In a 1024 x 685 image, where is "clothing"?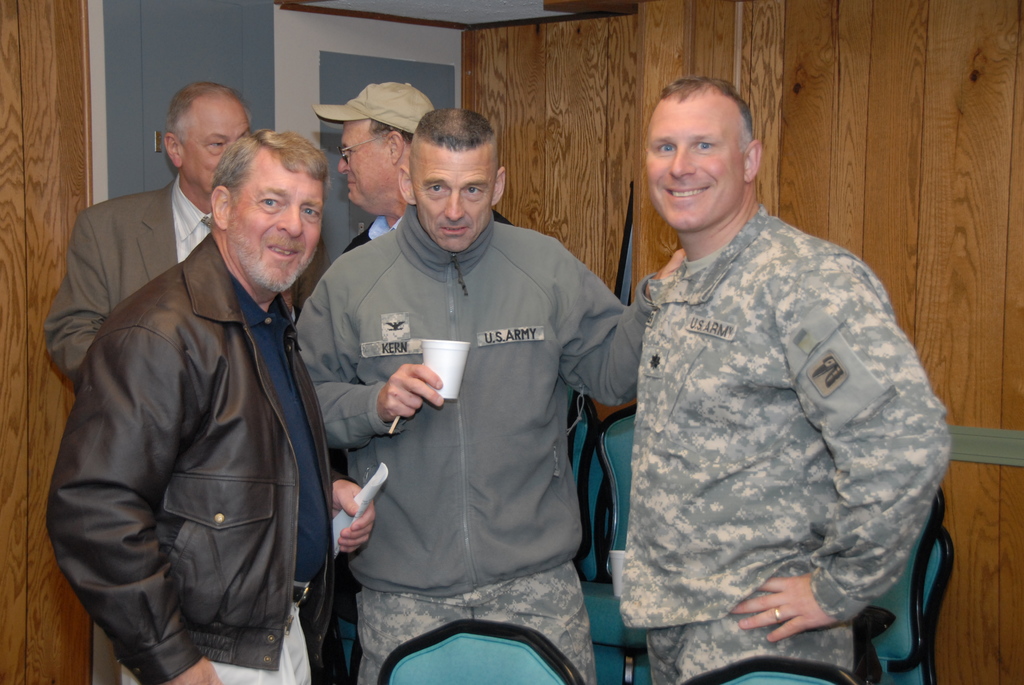
detection(312, 198, 650, 684).
